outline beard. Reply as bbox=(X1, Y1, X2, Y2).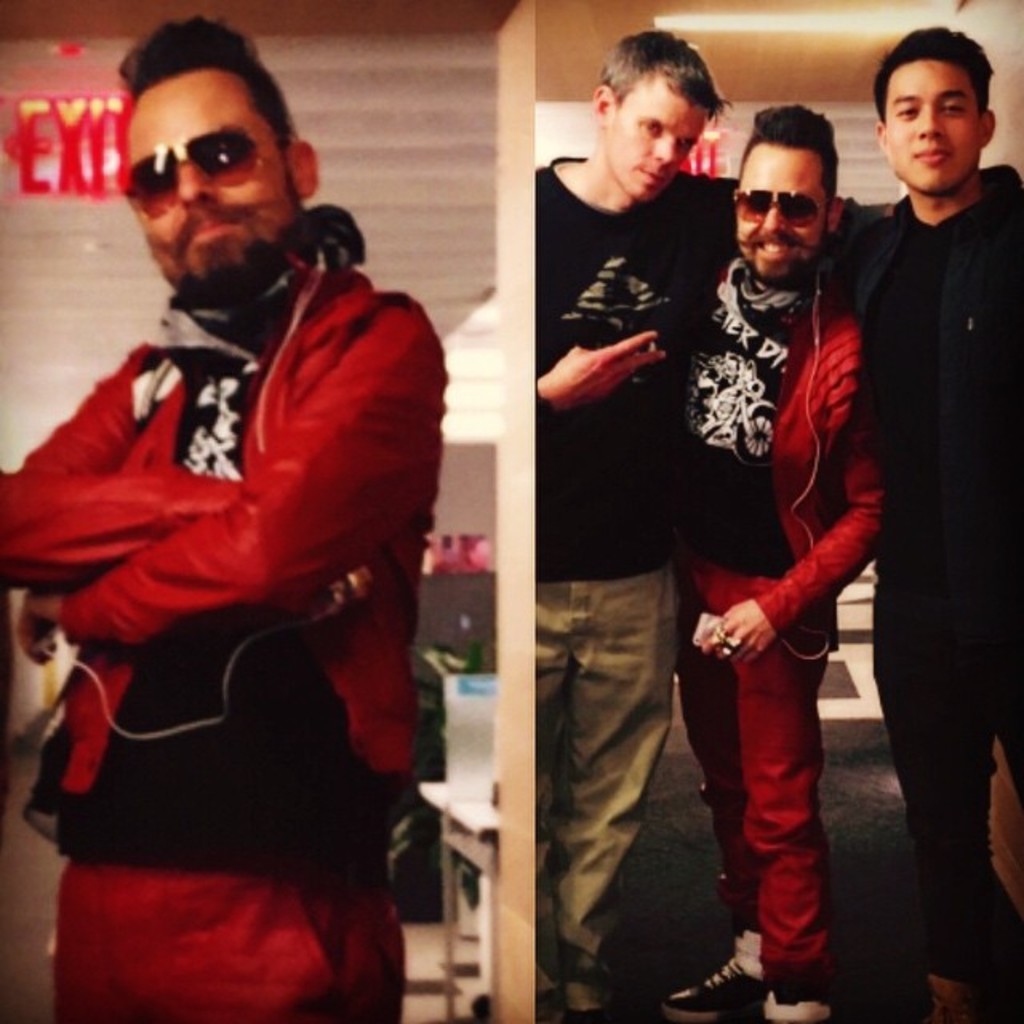
bbox=(147, 166, 310, 304).
